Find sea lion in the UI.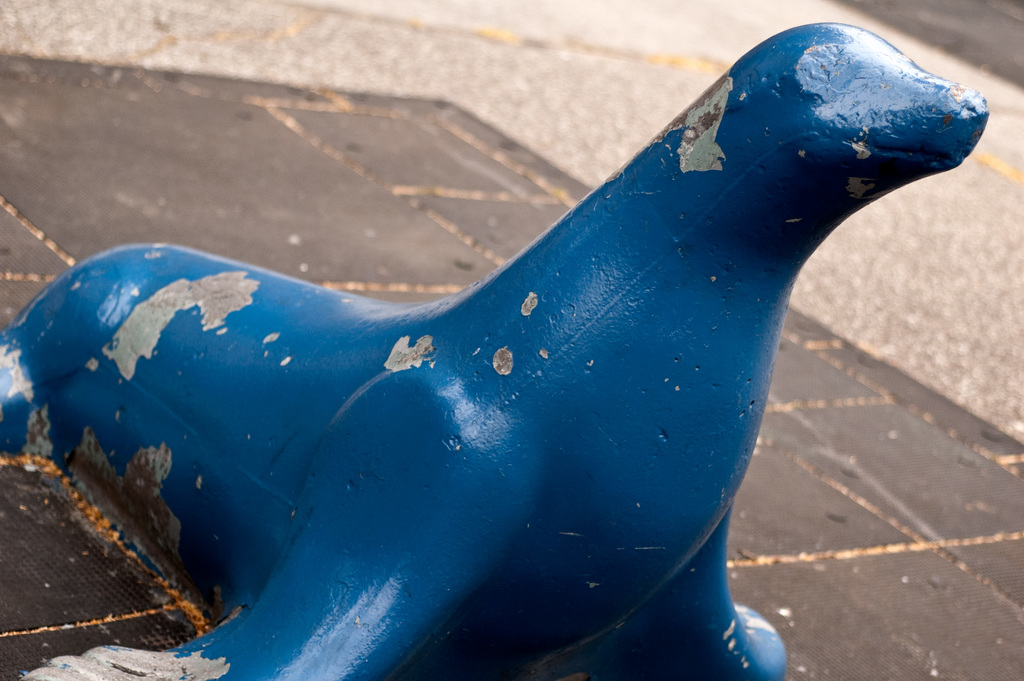
UI element at bbox=(2, 17, 988, 680).
